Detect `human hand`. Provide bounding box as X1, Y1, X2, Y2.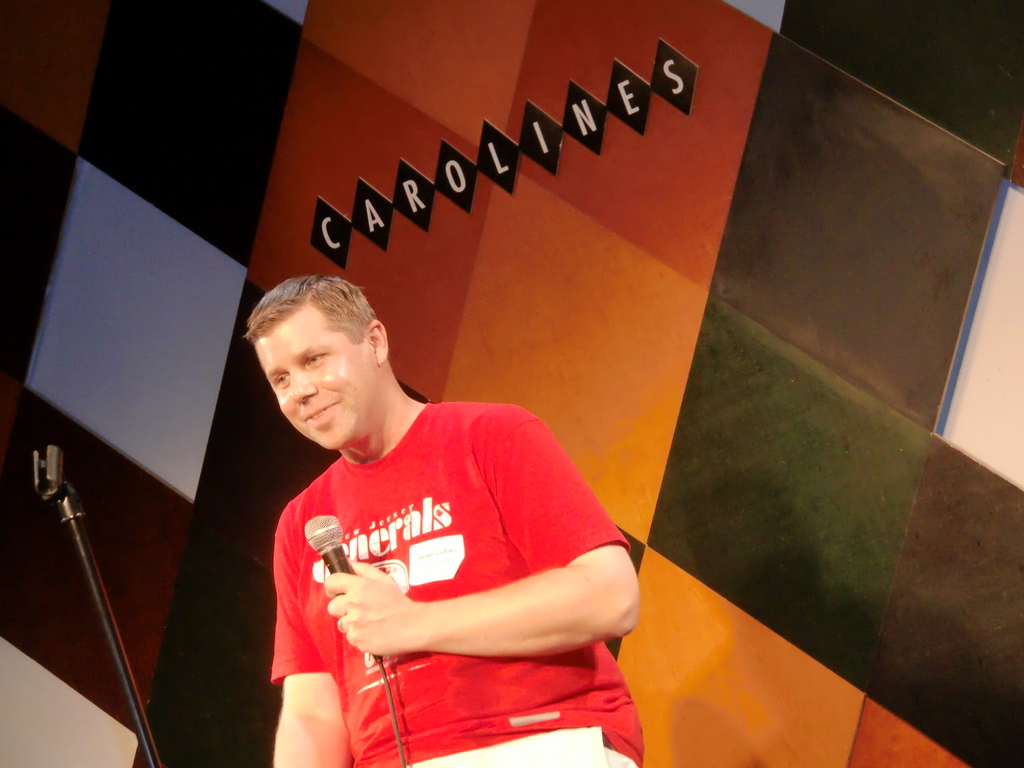
316, 573, 419, 655.
